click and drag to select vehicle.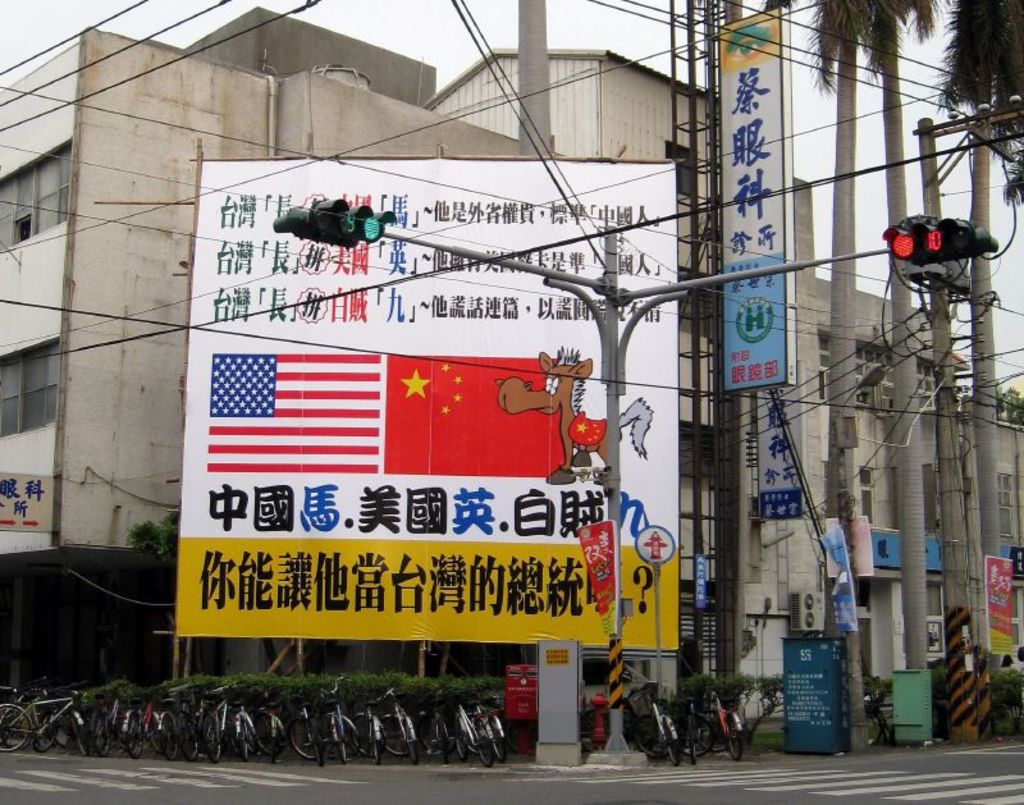
Selection: BBox(296, 697, 317, 764).
